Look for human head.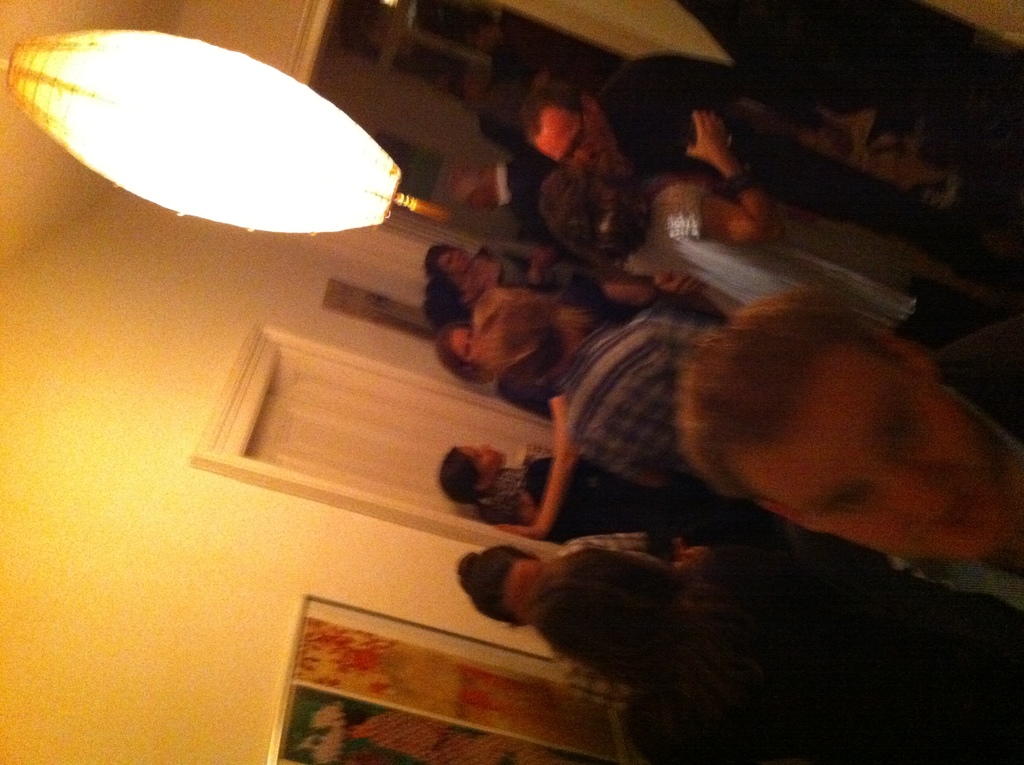
Found: [548, 556, 648, 670].
